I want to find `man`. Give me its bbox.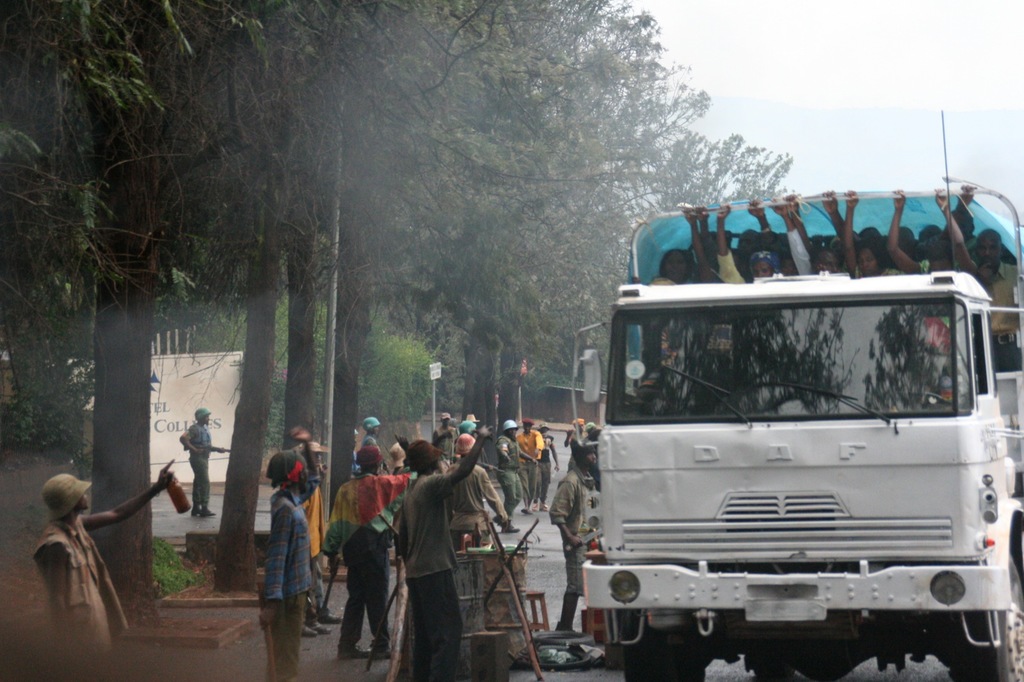
rect(638, 319, 743, 412).
